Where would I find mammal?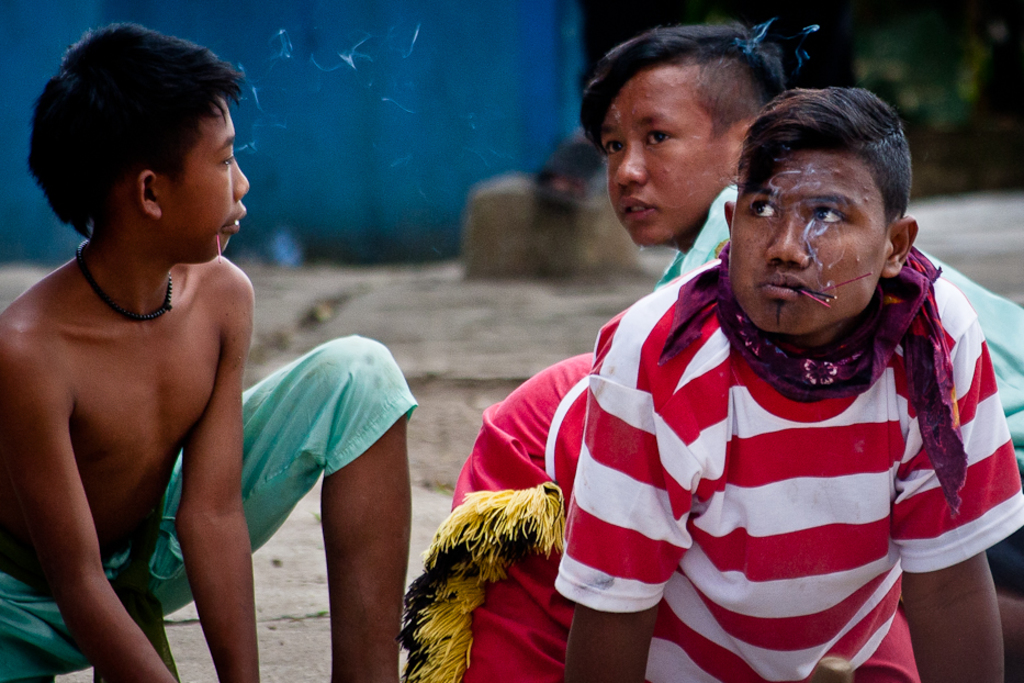
At box(397, 87, 1023, 682).
